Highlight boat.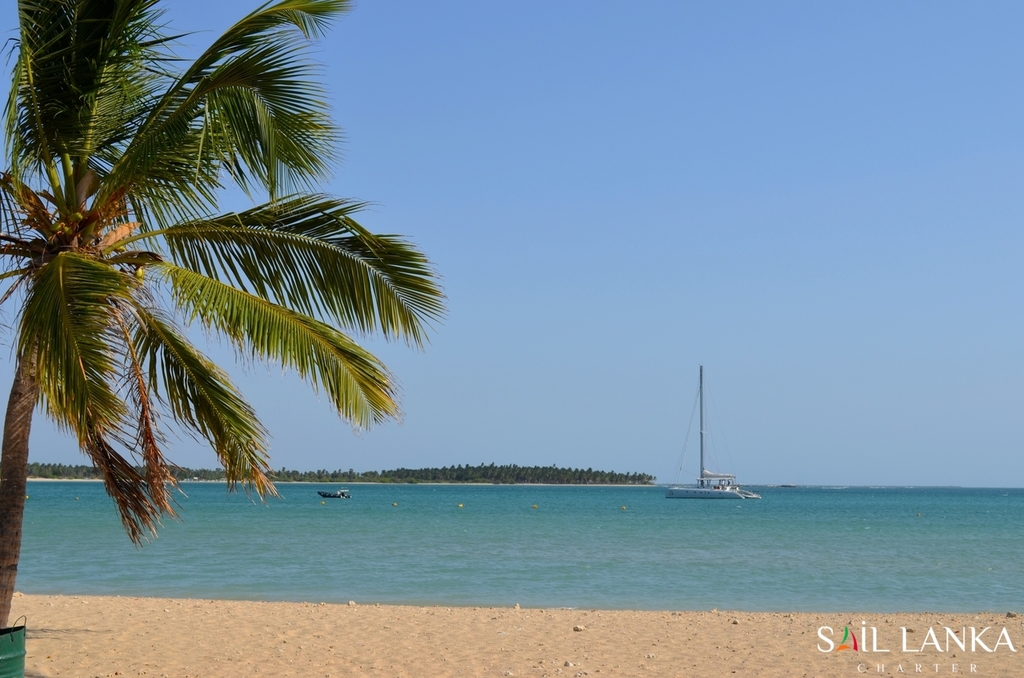
Highlighted region: bbox(318, 485, 353, 505).
